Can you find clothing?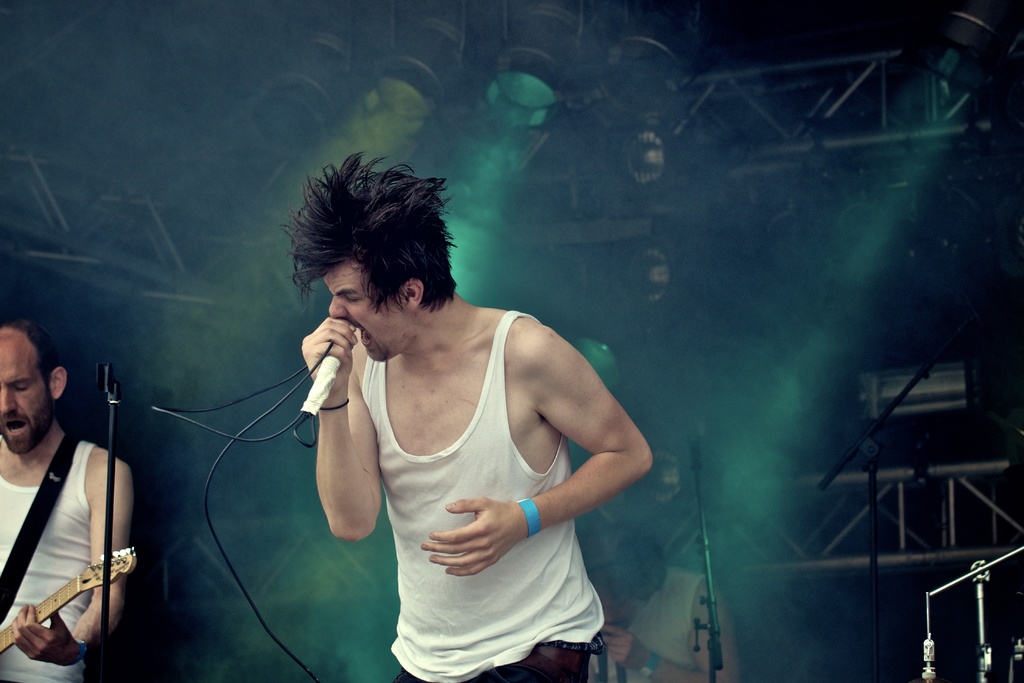
Yes, bounding box: (left=268, top=274, right=553, bottom=639).
